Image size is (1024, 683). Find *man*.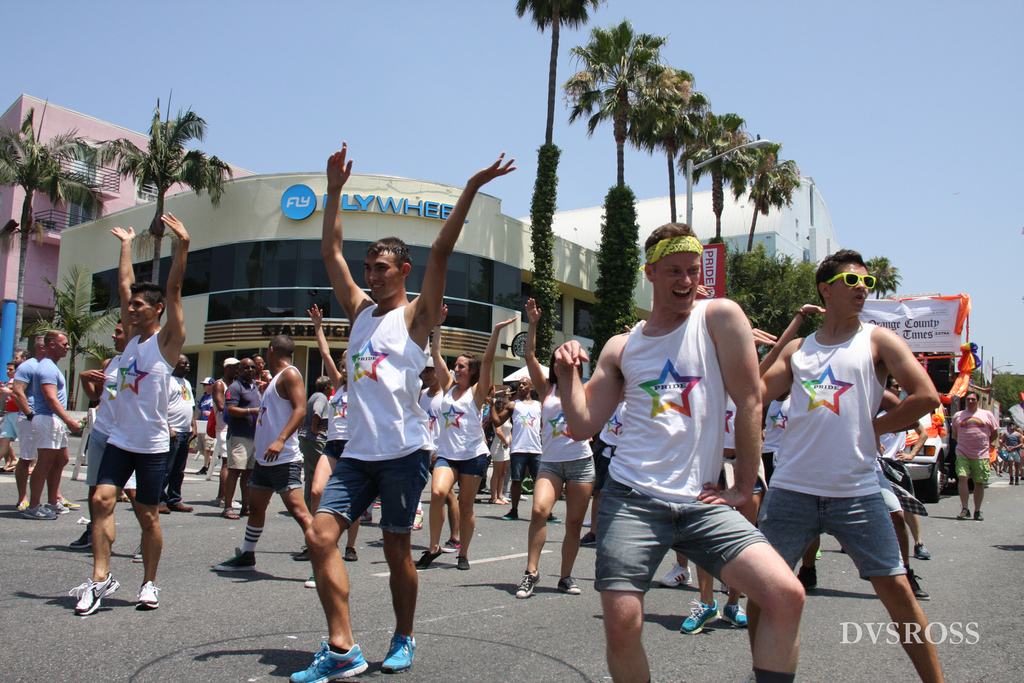
10 328 43 515.
